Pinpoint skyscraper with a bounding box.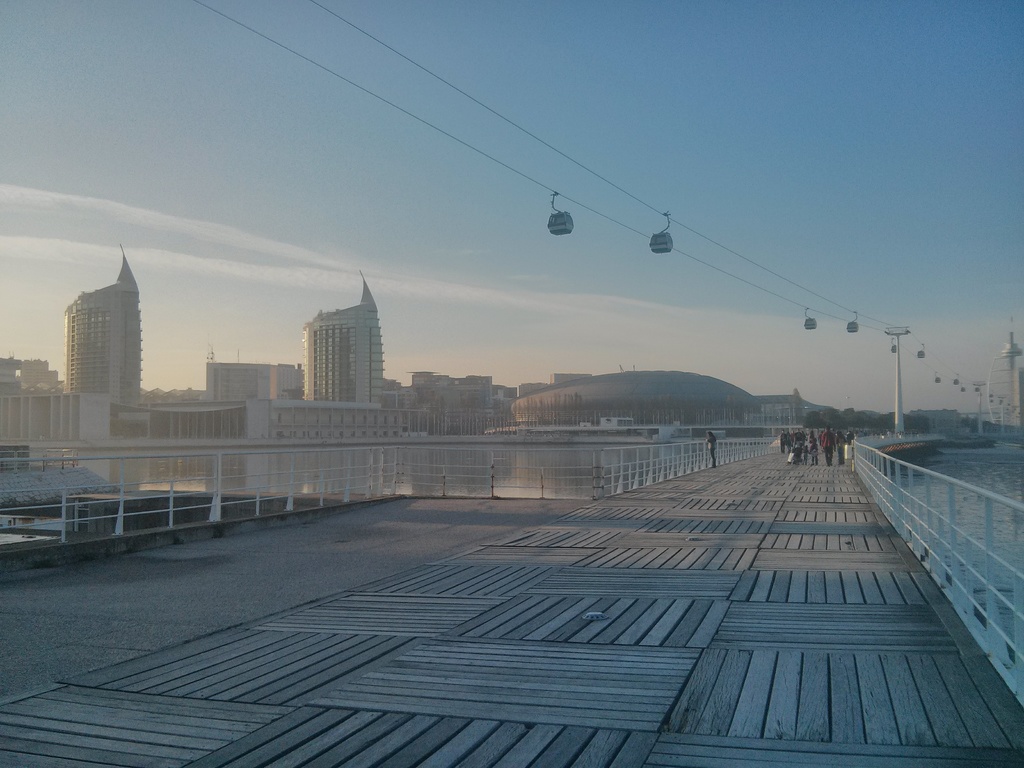
select_region(297, 270, 383, 404).
